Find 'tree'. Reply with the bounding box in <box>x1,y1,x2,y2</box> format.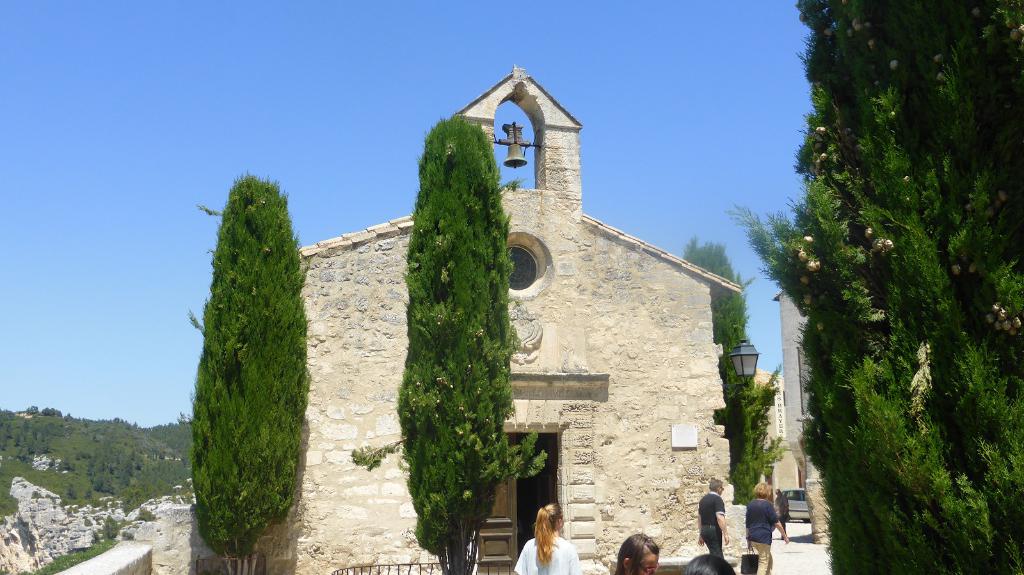
<box>378,68,544,553</box>.
